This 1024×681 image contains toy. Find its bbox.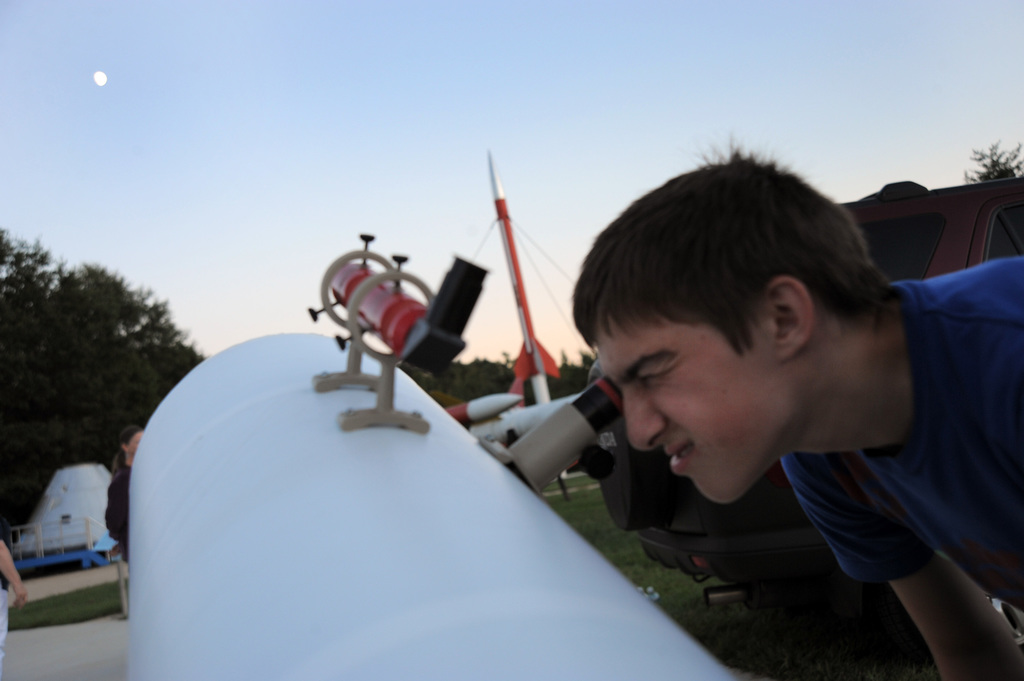
463/150/594/439.
